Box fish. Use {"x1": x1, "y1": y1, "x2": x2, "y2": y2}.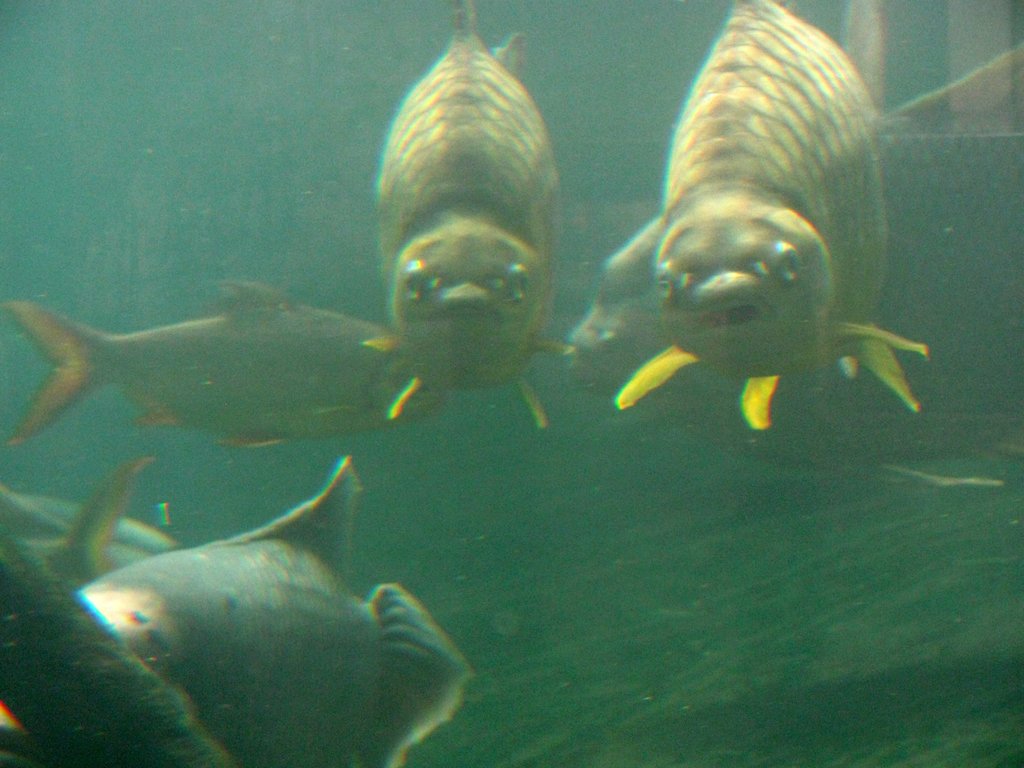
{"x1": 608, "y1": 0, "x2": 923, "y2": 442}.
